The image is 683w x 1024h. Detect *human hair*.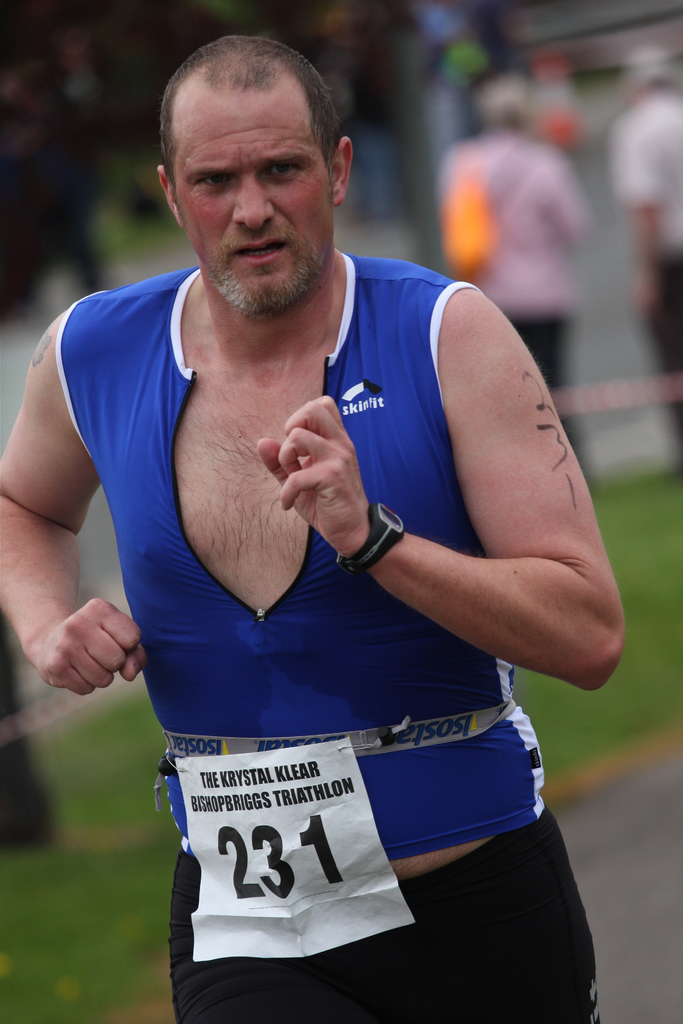
Detection: [left=161, top=36, right=340, bottom=186].
